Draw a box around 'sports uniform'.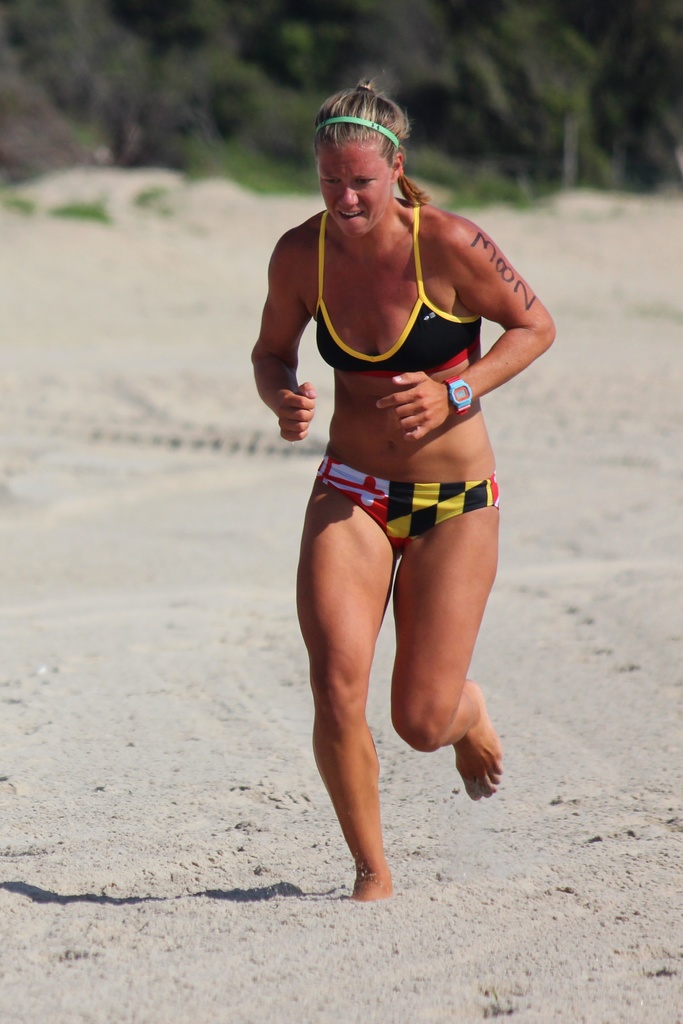
<region>303, 205, 519, 574</region>.
